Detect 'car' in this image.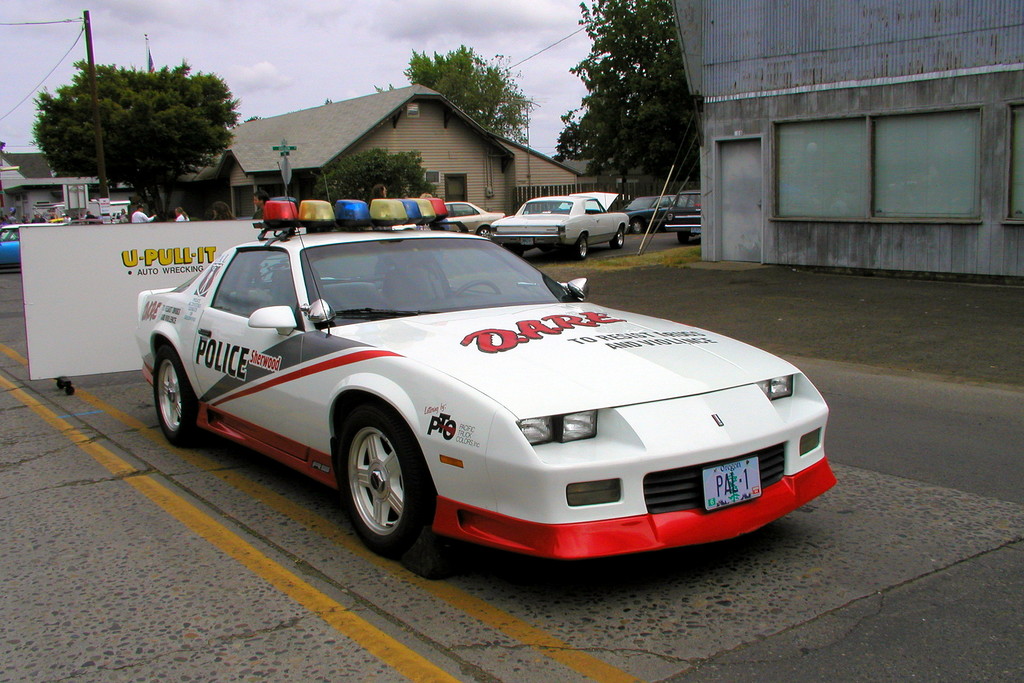
Detection: crop(0, 224, 24, 262).
